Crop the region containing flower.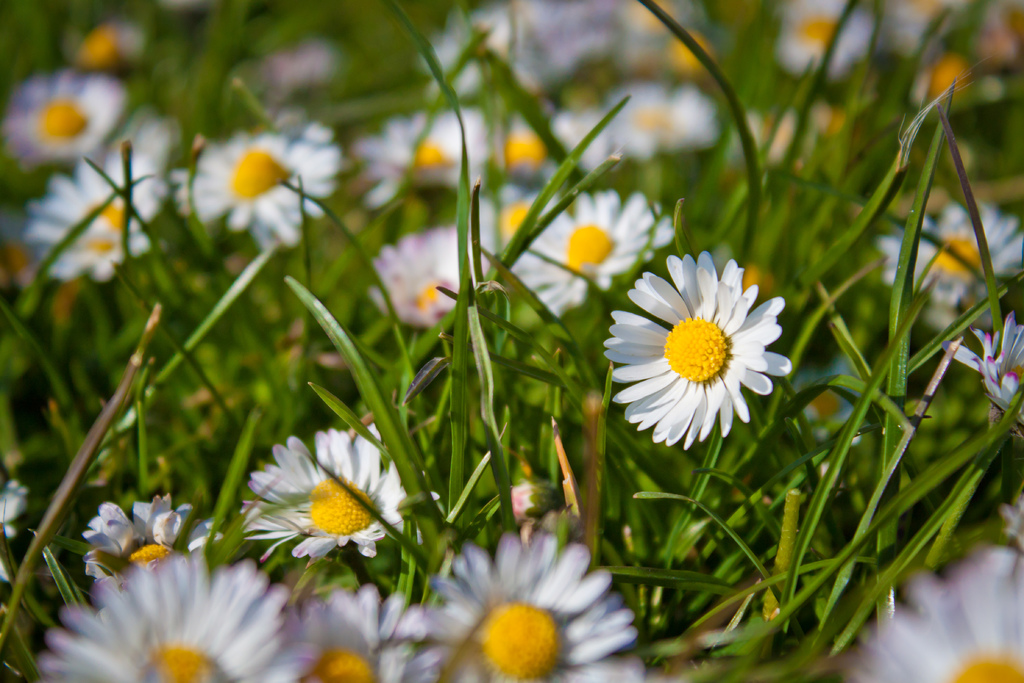
Crop region: (540,104,619,174).
